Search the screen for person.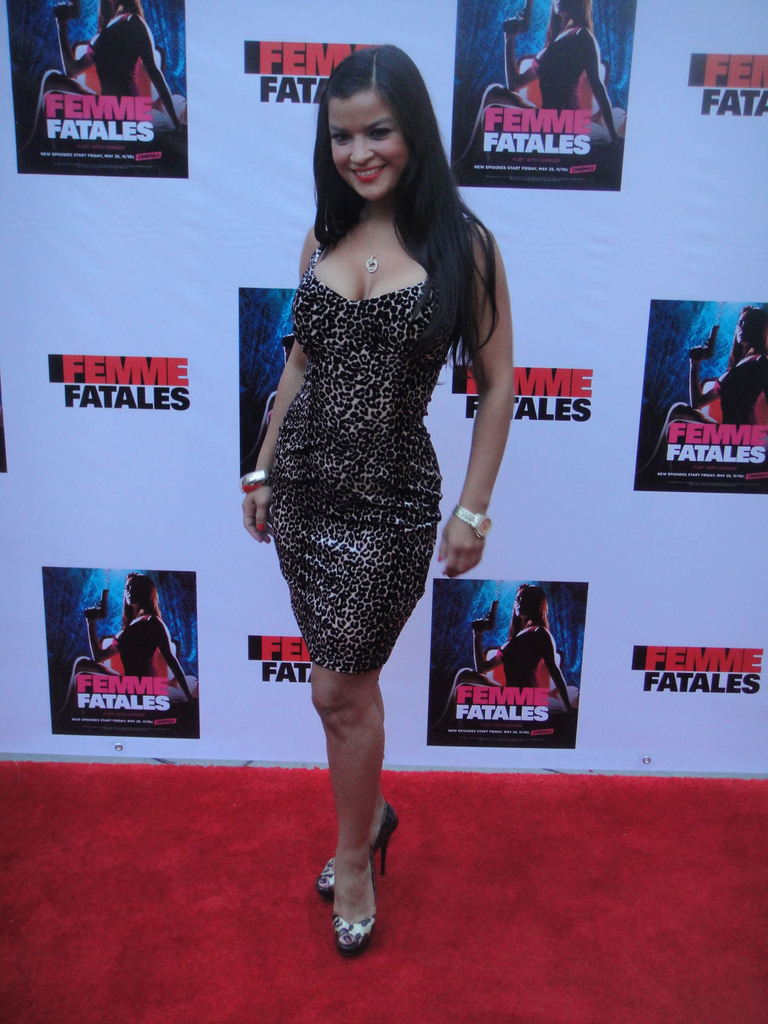
Found at select_region(444, 564, 575, 724).
